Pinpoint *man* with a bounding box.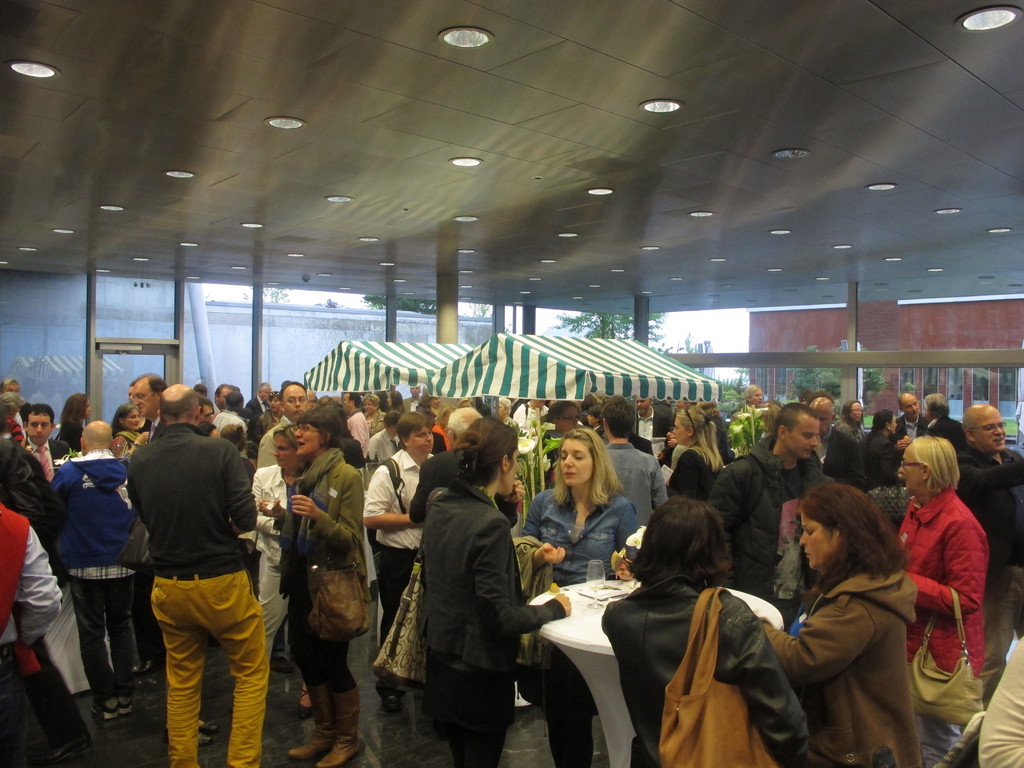
crop(340, 380, 368, 454).
